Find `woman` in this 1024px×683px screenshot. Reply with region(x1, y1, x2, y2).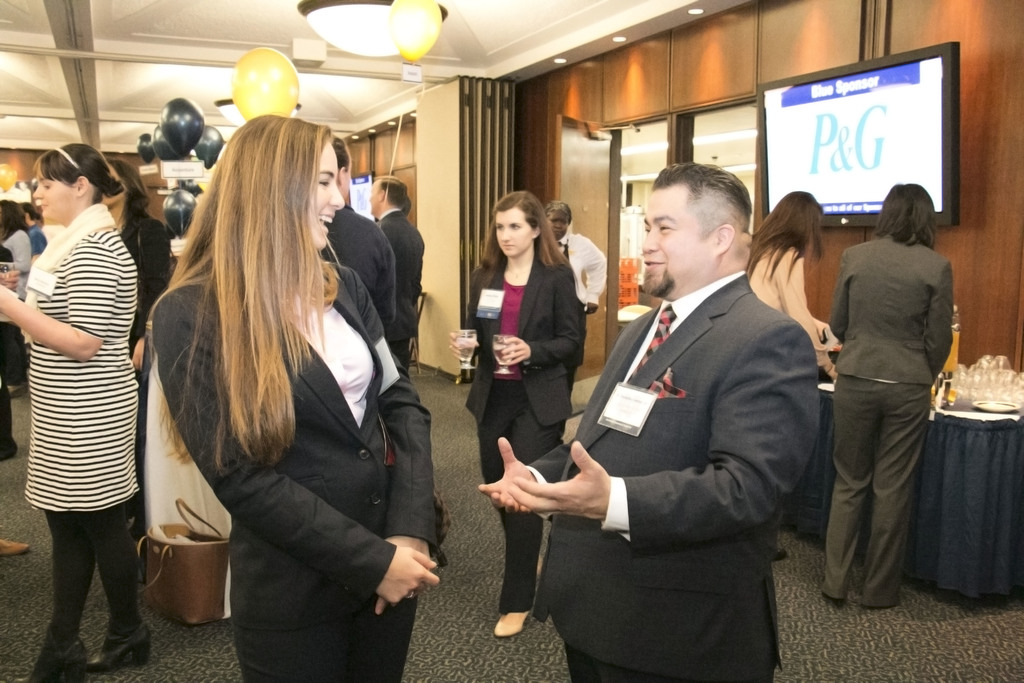
region(127, 98, 419, 682).
